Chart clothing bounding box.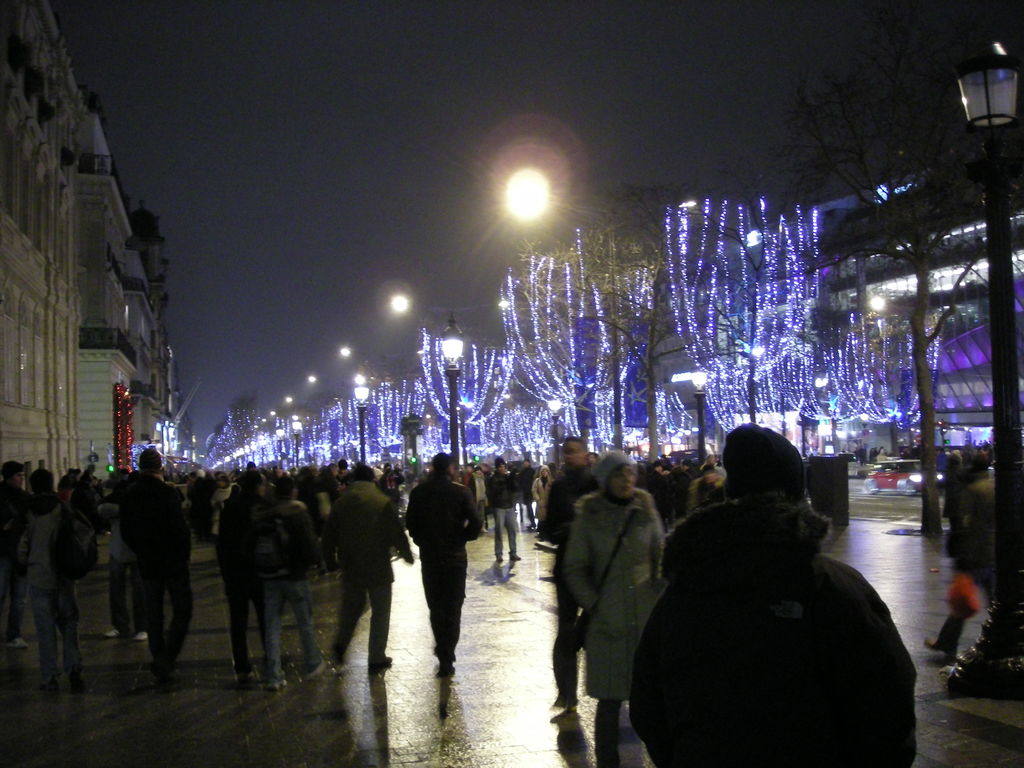
Charted: locate(335, 480, 409, 651).
